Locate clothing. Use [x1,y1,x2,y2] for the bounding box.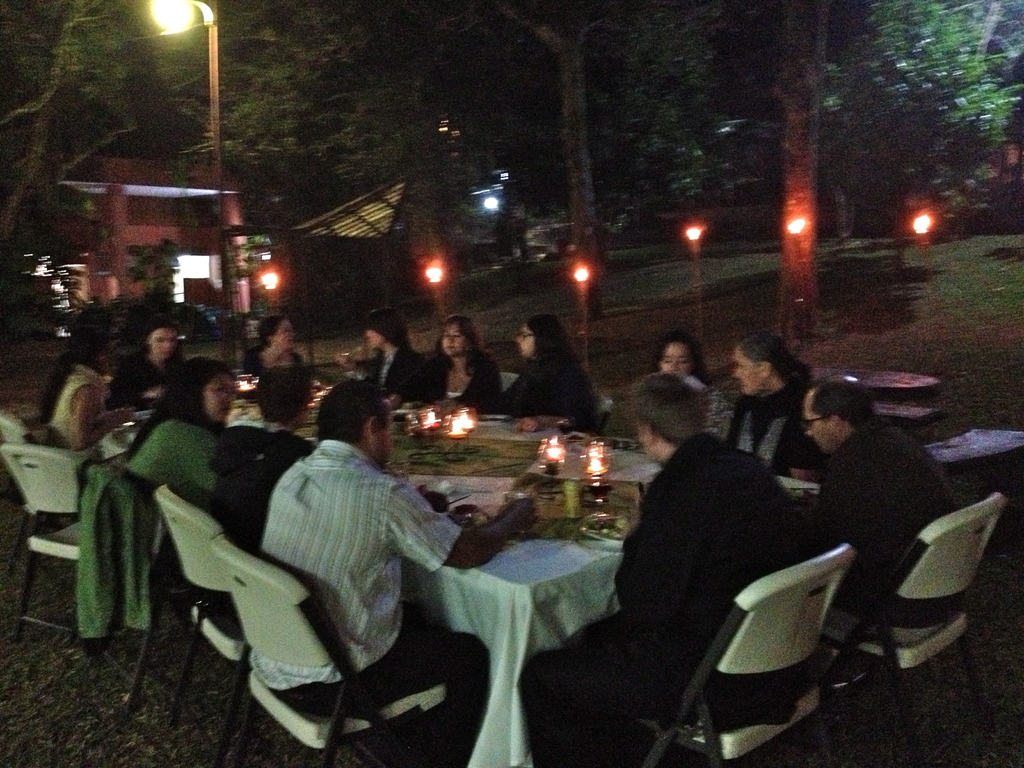
[187,417,343,631].
